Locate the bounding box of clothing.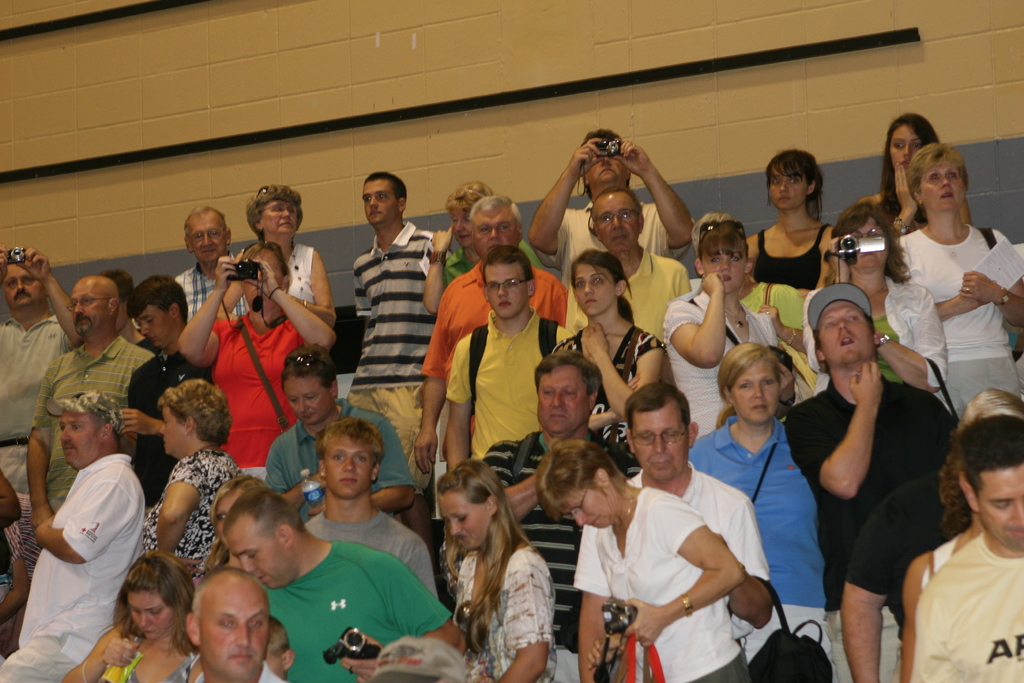
Bounding box: {"x1": 836, "y1": 466, "x2": 973, "y2": 682}.
